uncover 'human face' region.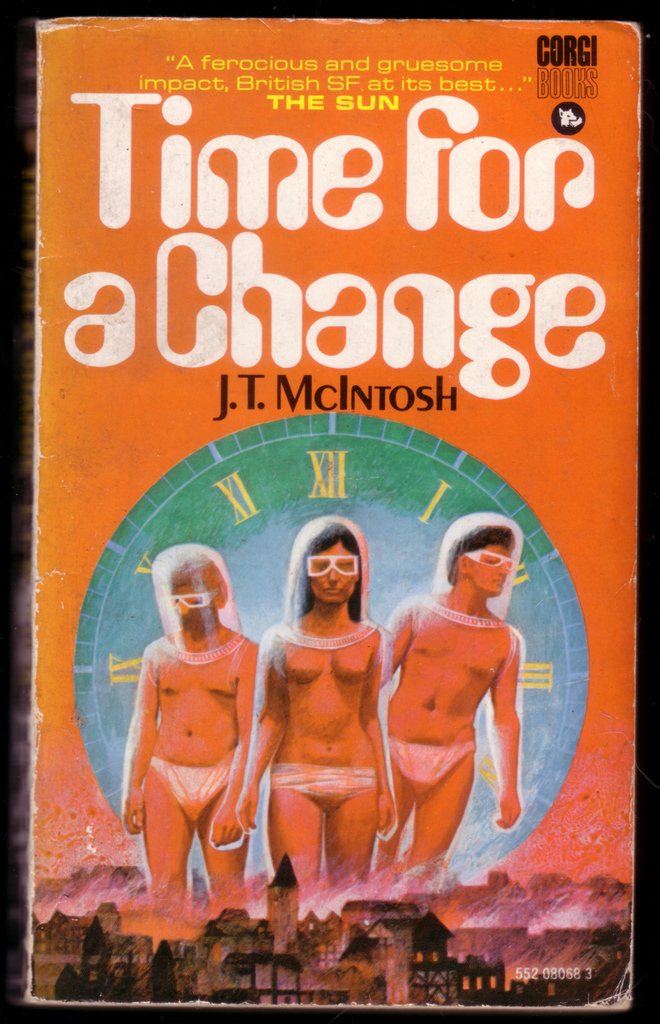
Uncovered: (306,545,357,604).
